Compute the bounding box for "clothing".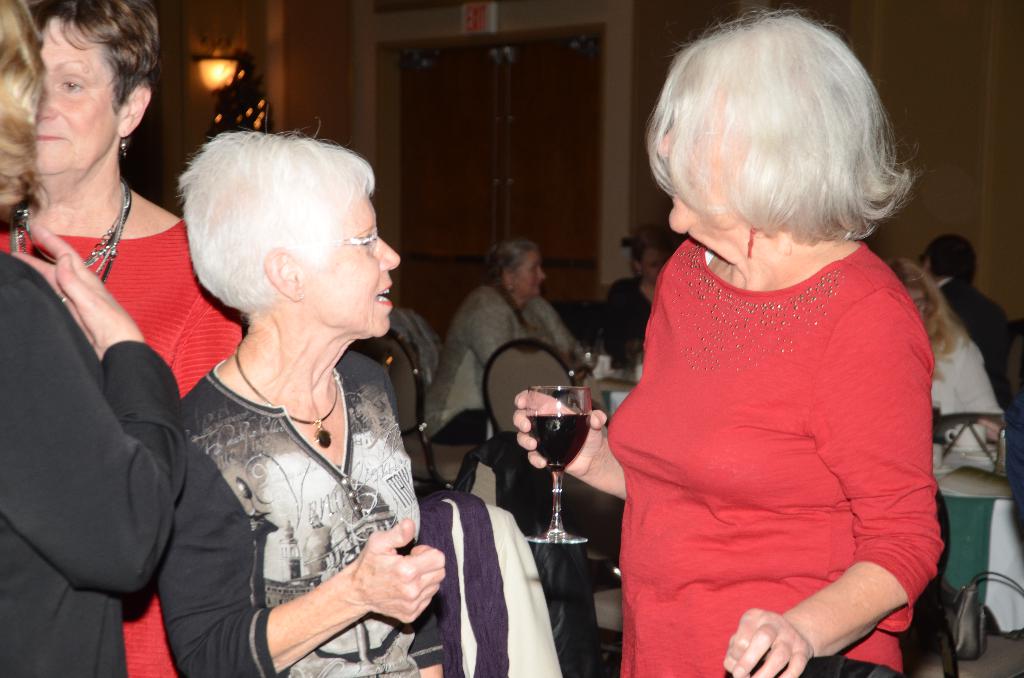
592:188:930:652.
